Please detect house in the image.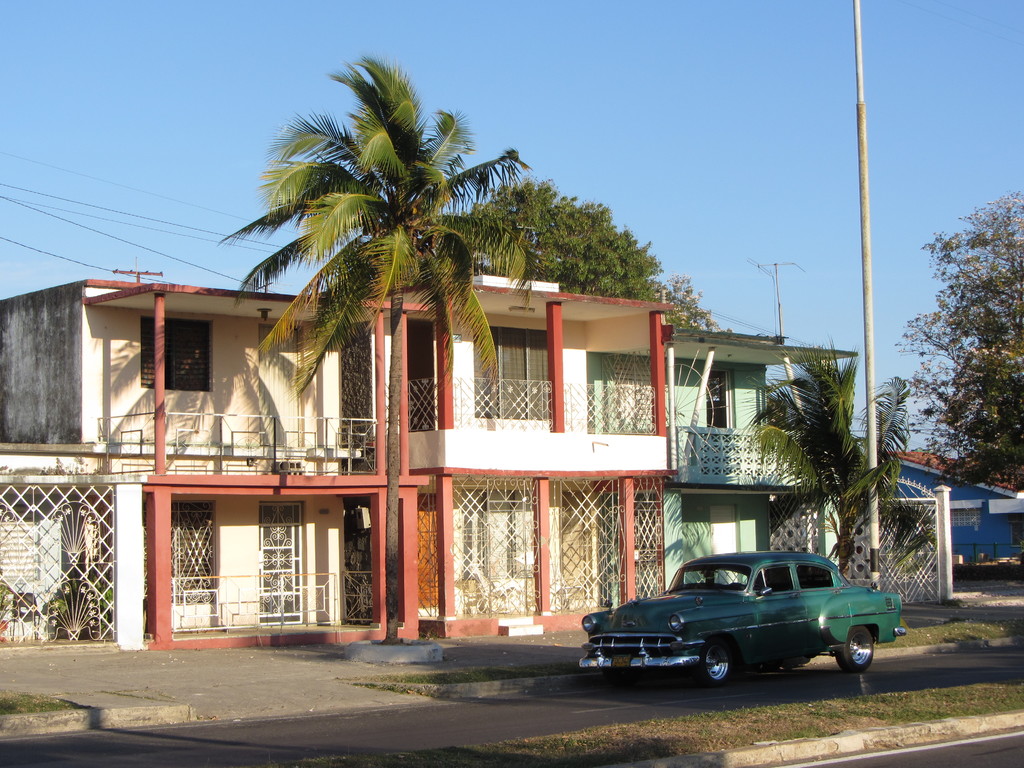
rect(666, 326, 852, 596).
